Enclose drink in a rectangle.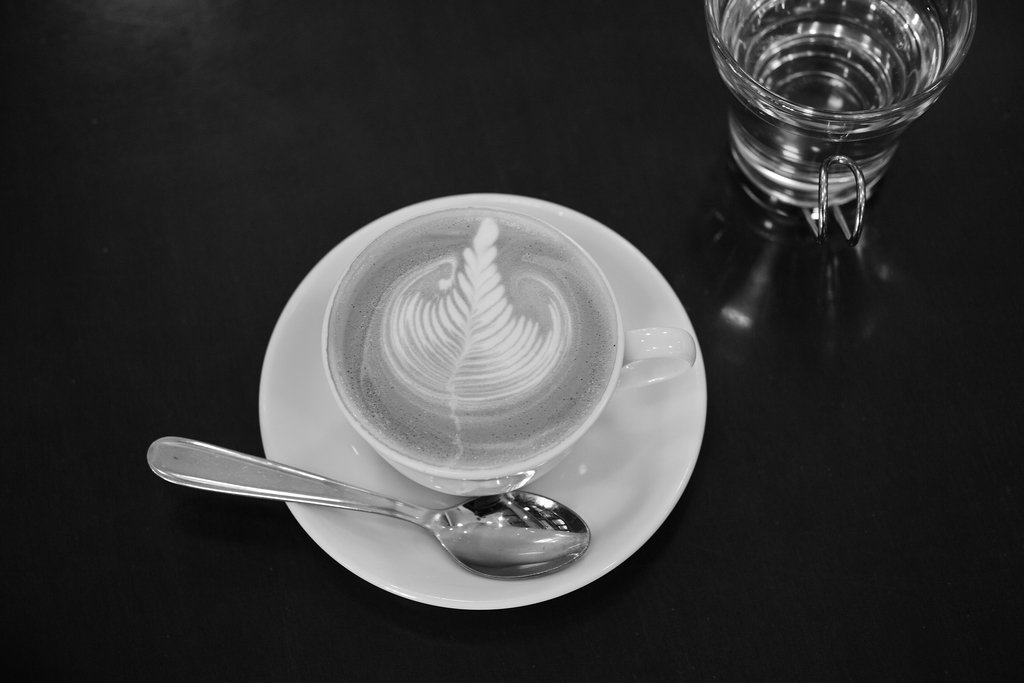
[left=728, top=0, right=1005, bottom=277].
